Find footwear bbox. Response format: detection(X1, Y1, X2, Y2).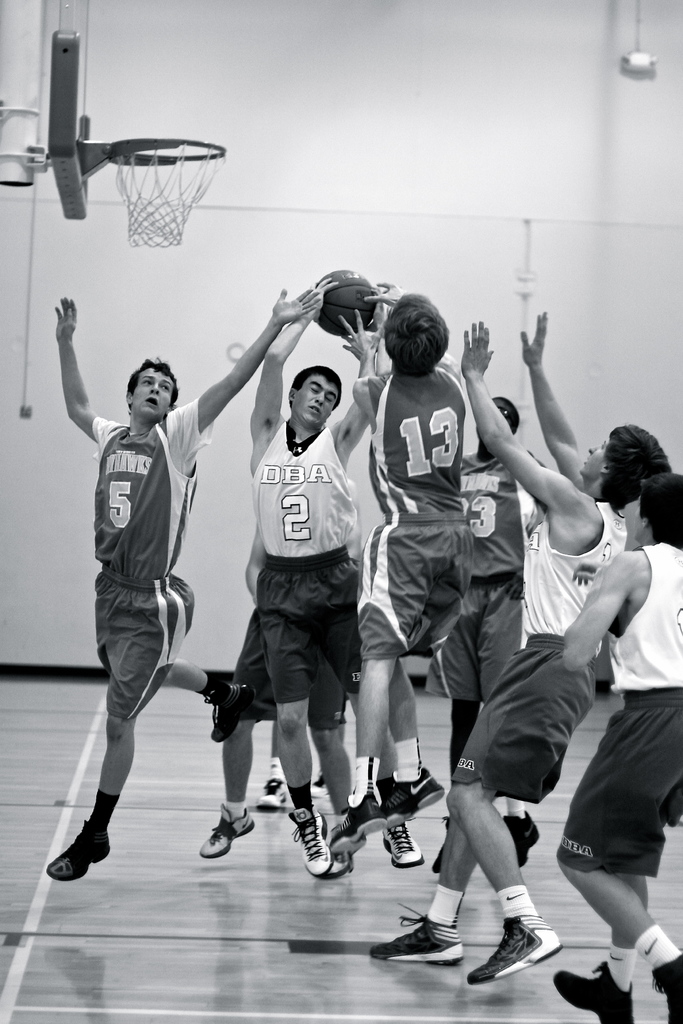
detection(553, 959, 633, 1023).
